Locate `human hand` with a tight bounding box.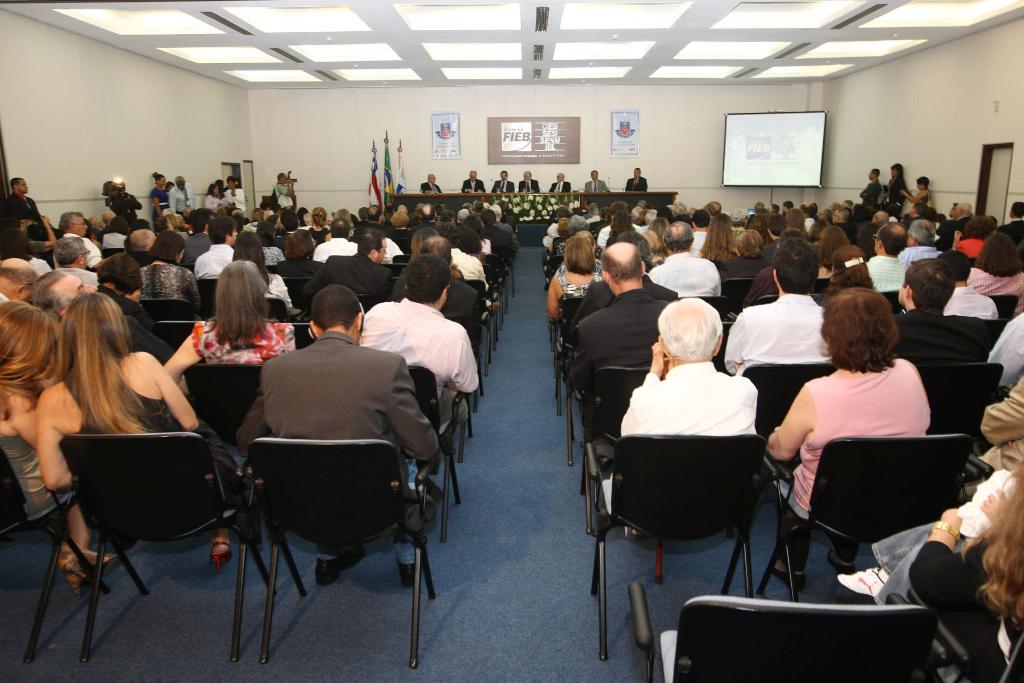
select_region(467, 186, 474, 193).
